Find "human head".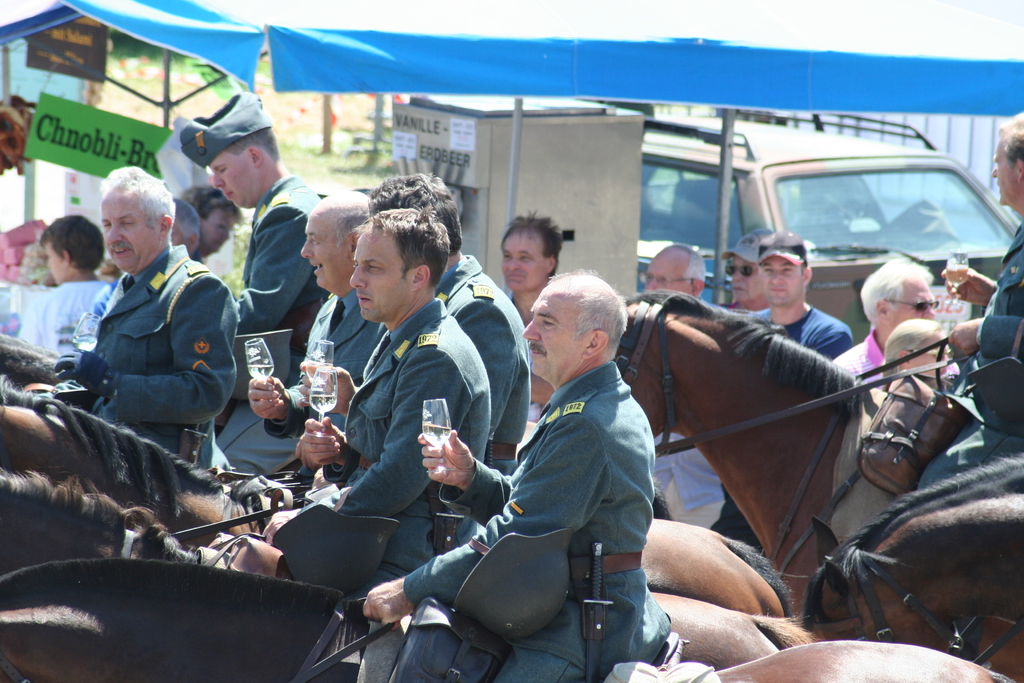
bbox(191, 185, 237, 253).
